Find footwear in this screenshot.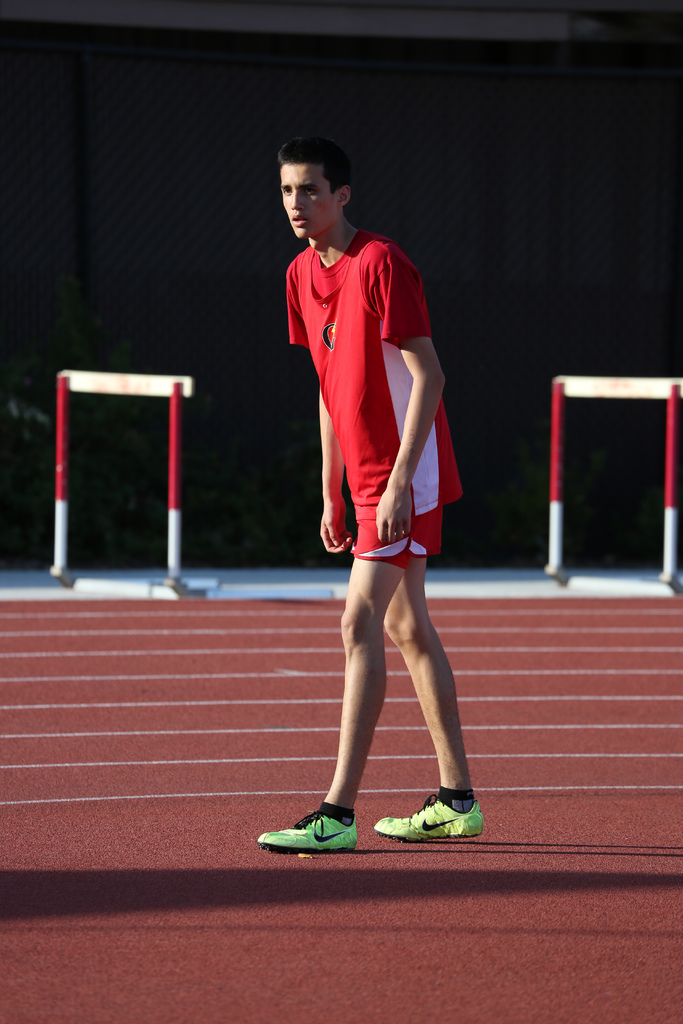
The bounding box for footwear is detection(376, 792, 483, 851).
